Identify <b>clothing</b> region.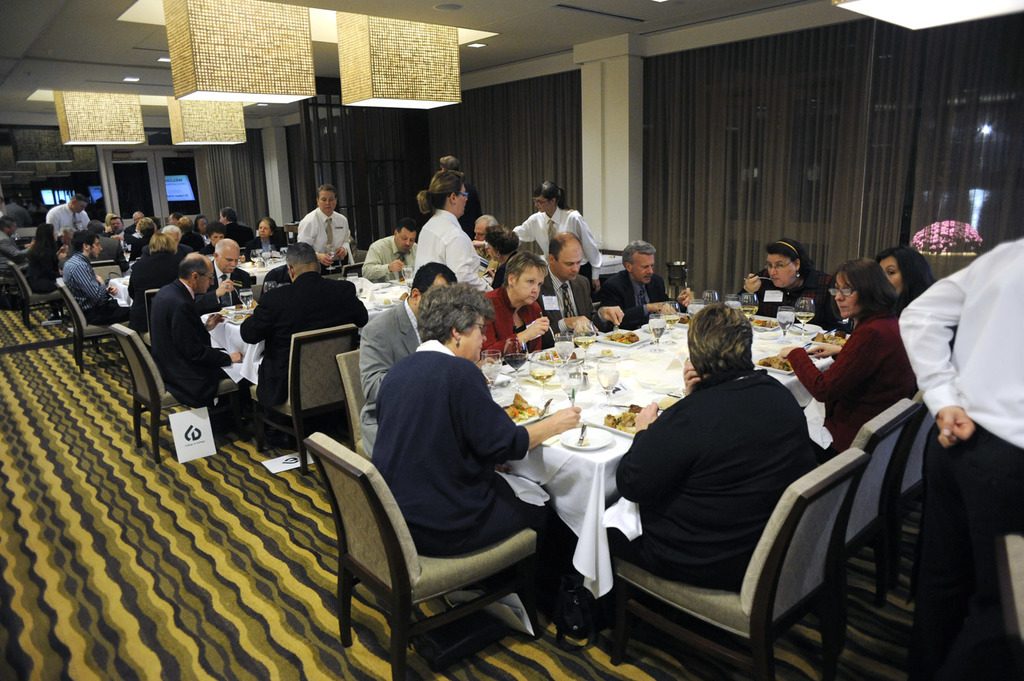
Region: <region>414, 204, 492, 299</region>.
